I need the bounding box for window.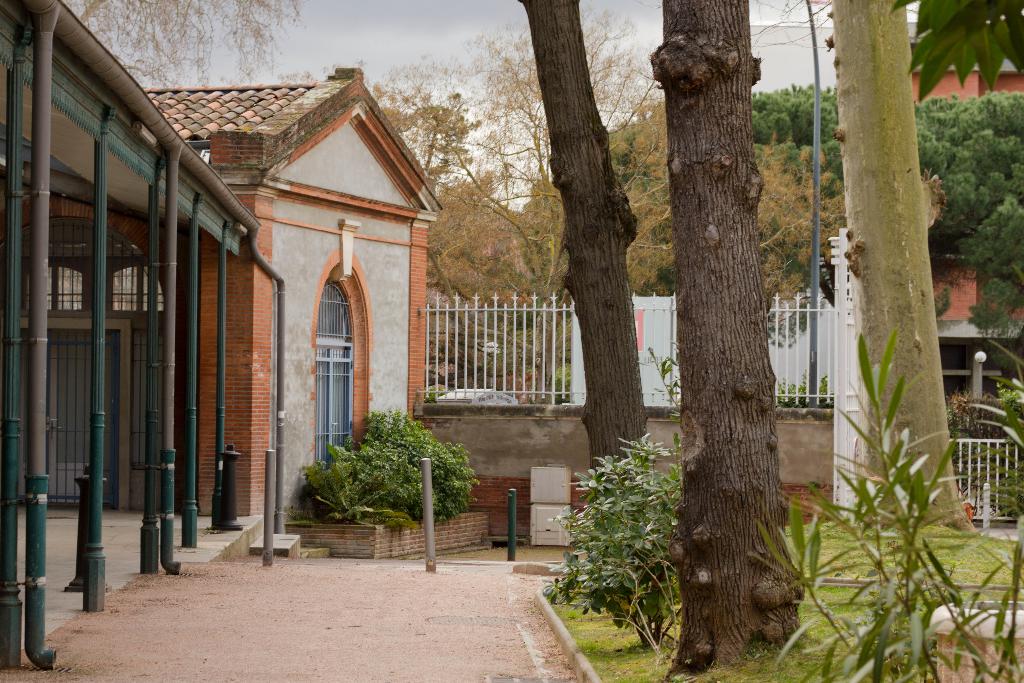
Here it is: x1=303, y1=281, x2=350, y2=462.
